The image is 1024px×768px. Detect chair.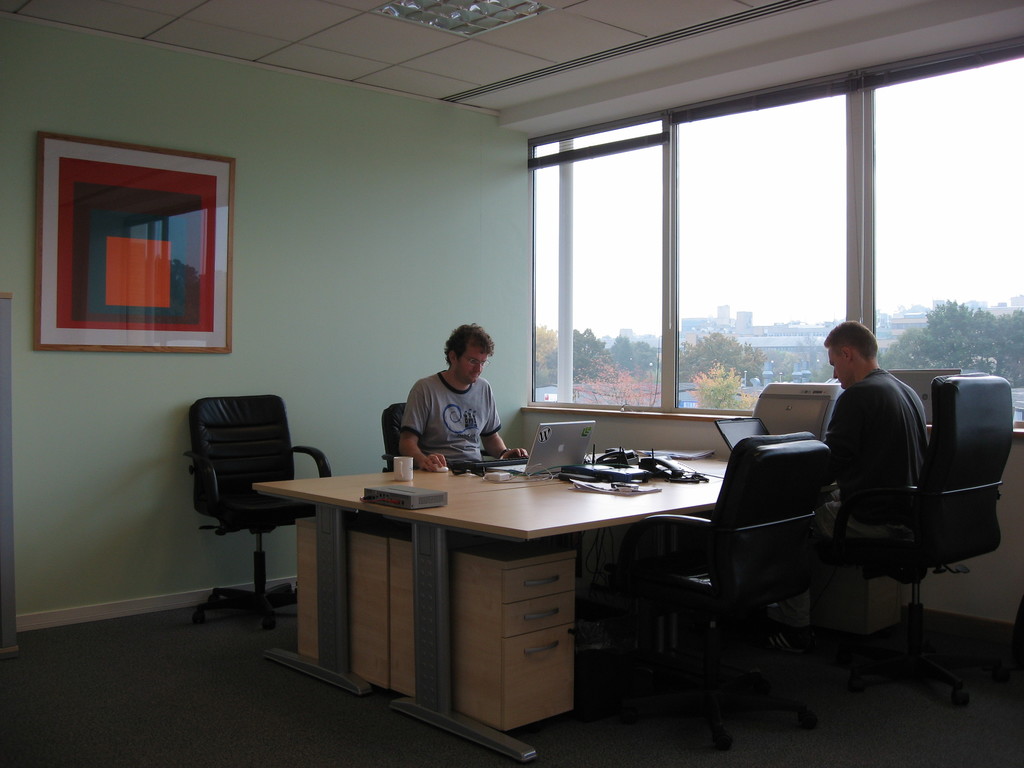
Detection: [834,372,1017,710].
